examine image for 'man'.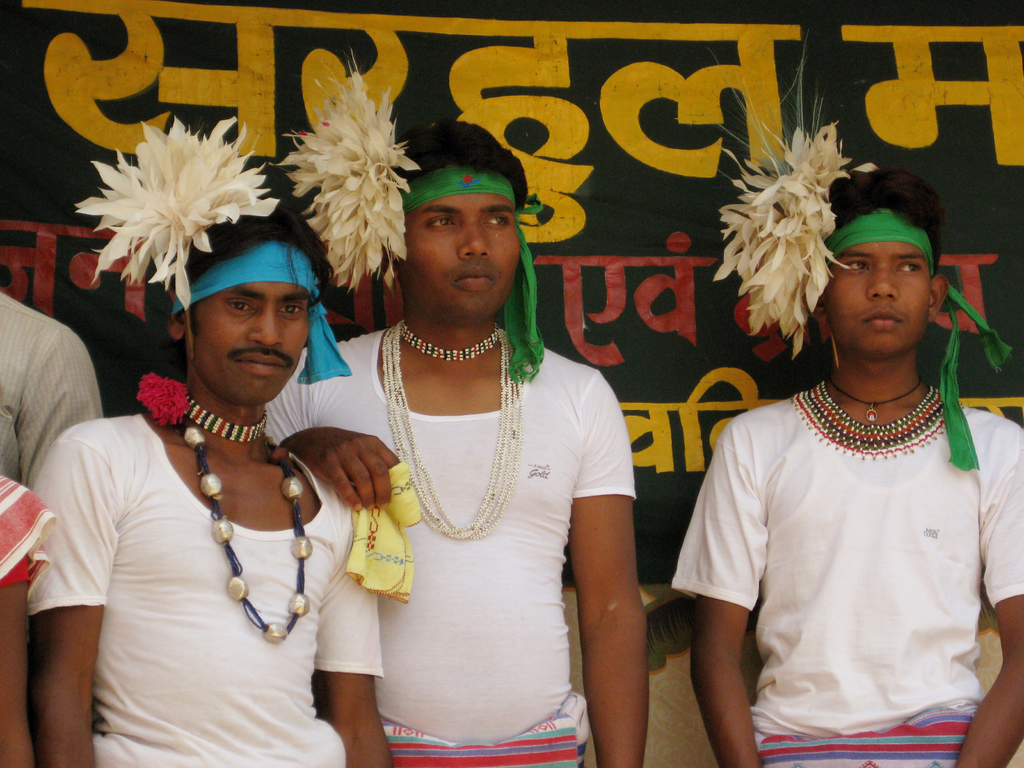
Examination result: Rect(28, 204, 396, 767).
